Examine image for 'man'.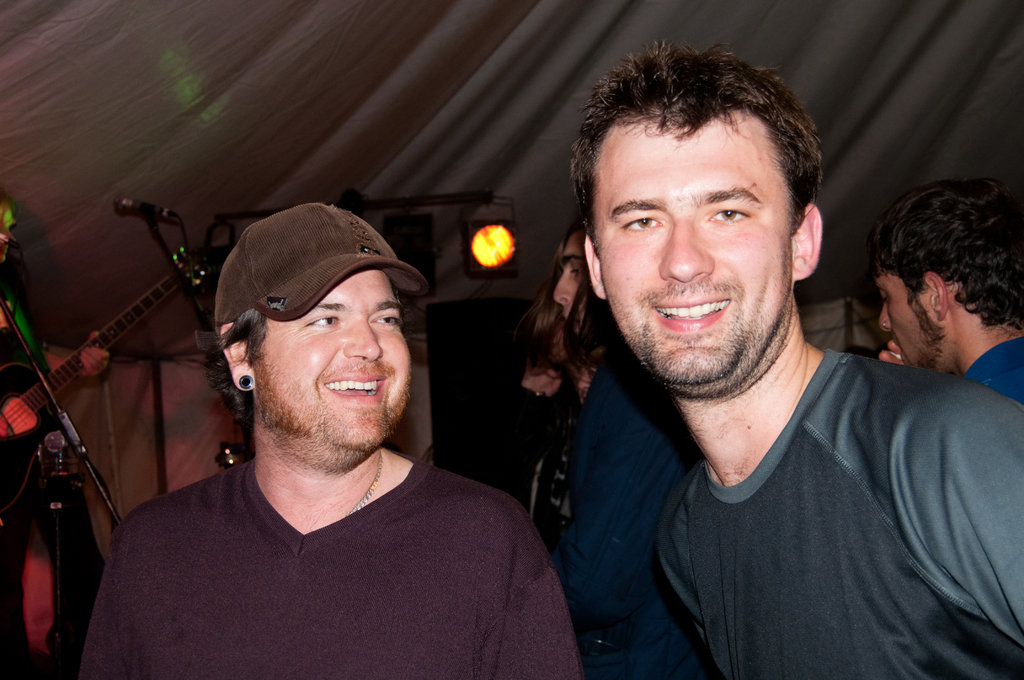
Examination result: bbox(569, 36, 1023, 679).
